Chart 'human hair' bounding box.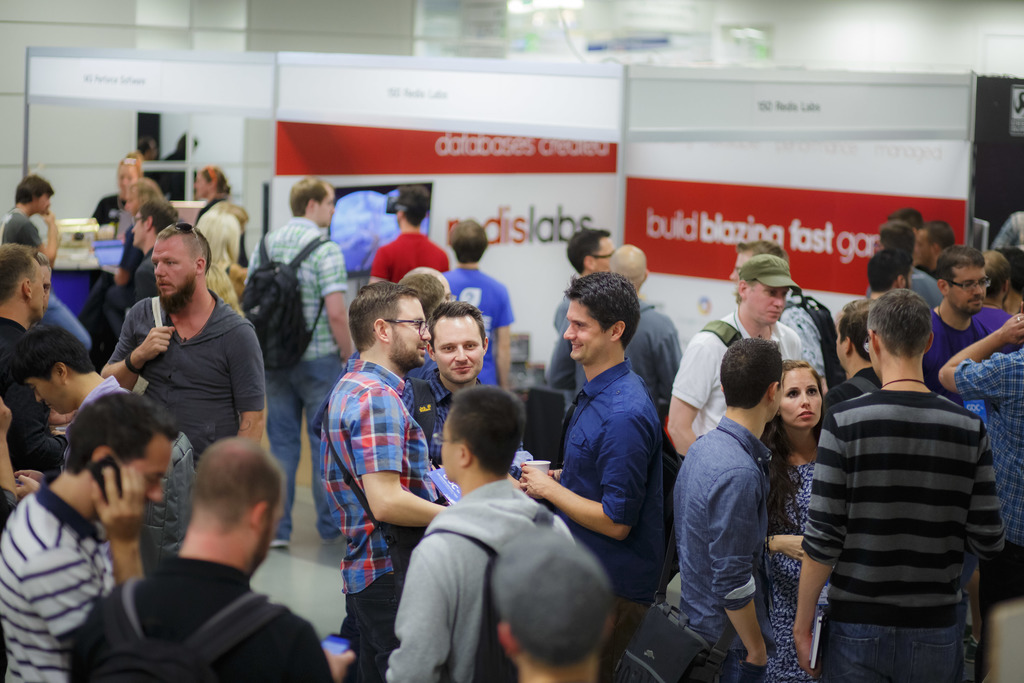
Charted: (x1=739, y1=238, x2=785, y2=263).
